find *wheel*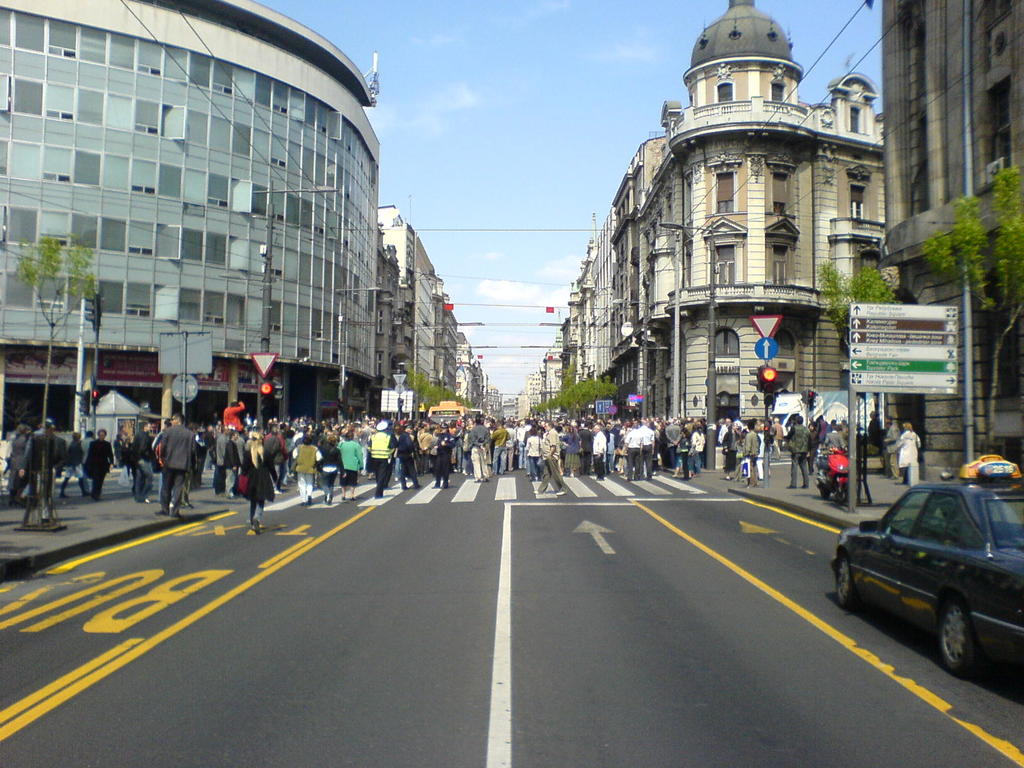
820, 490, 829, 500
